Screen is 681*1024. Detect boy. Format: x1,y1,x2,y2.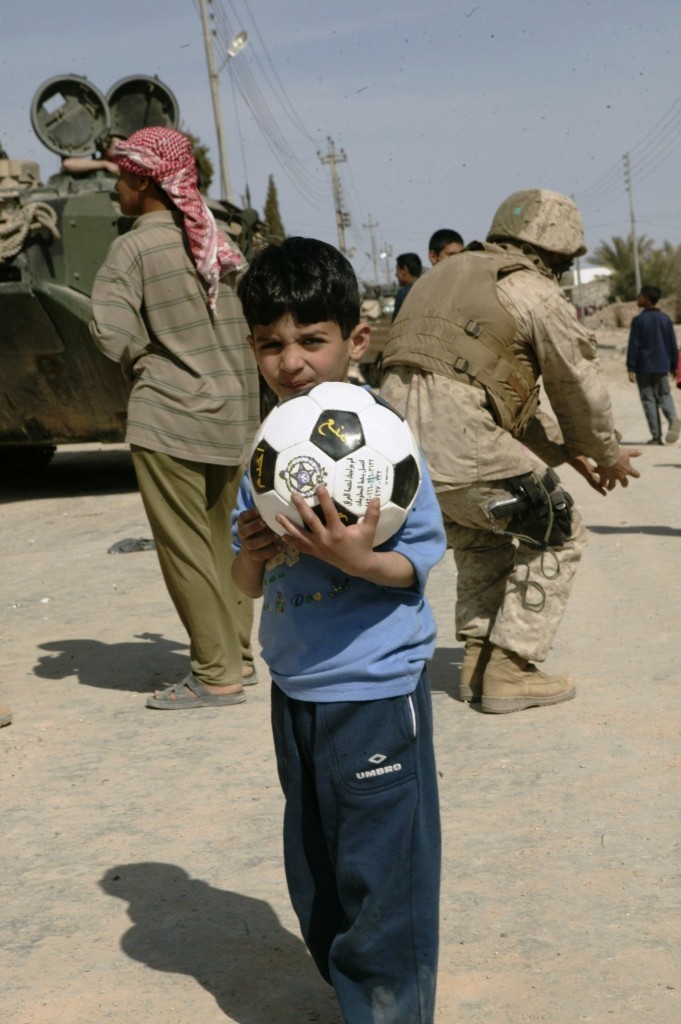
229,237,444,1023.
